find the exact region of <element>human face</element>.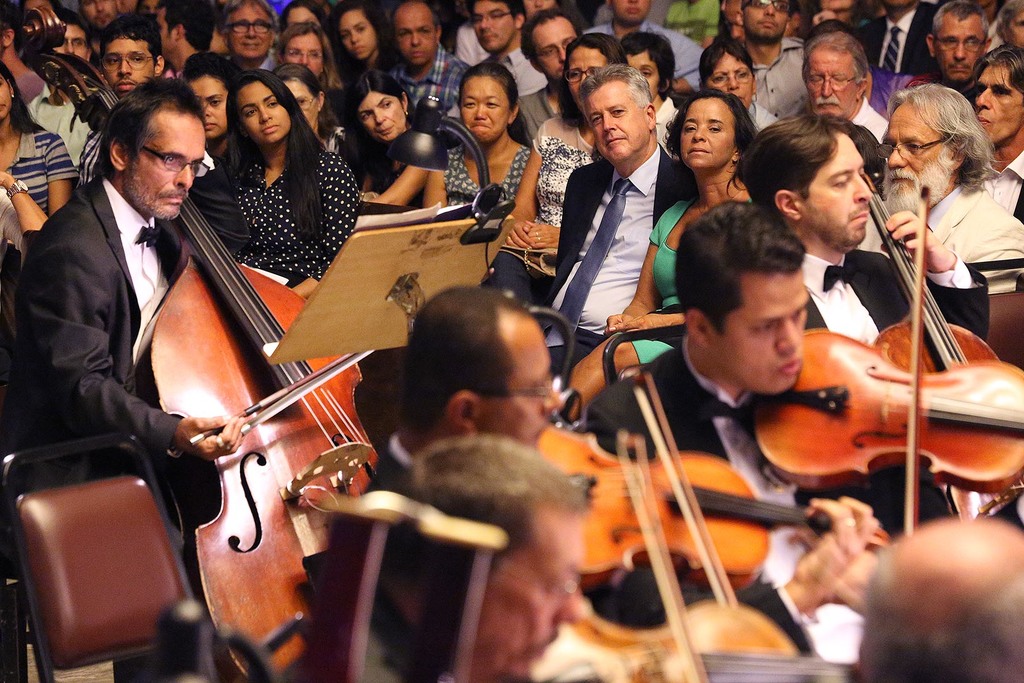
Exact region: {"x1": 712, "y1": 54, "x2": 753, "y2": 110}.
